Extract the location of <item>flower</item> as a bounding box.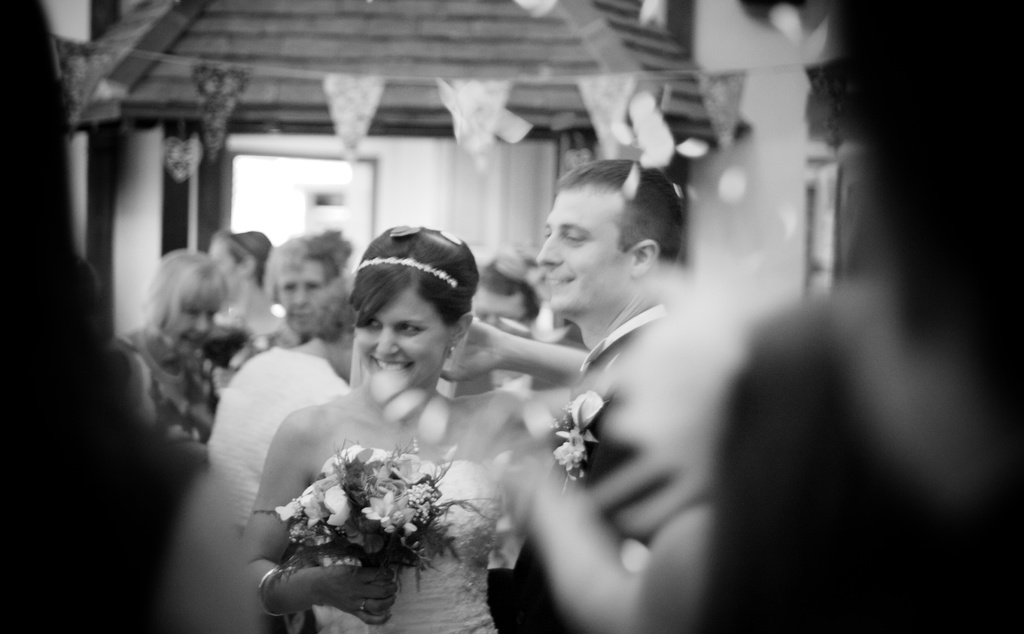
(left=564, top=388, right=607, bottom=432).
